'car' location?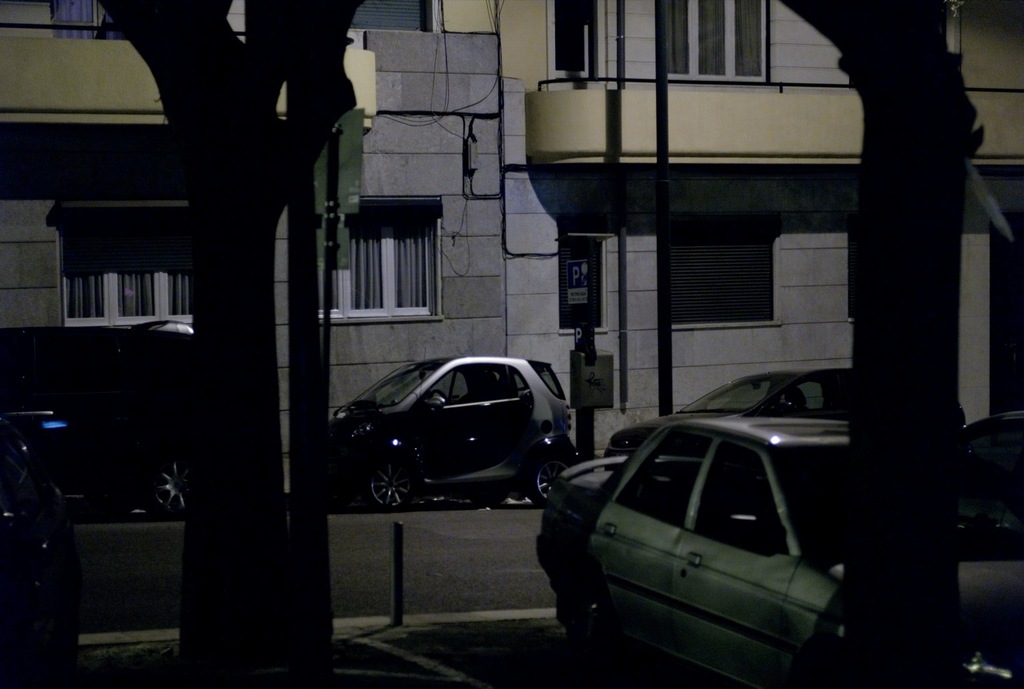
rect(536, 419, 1023, 688)
